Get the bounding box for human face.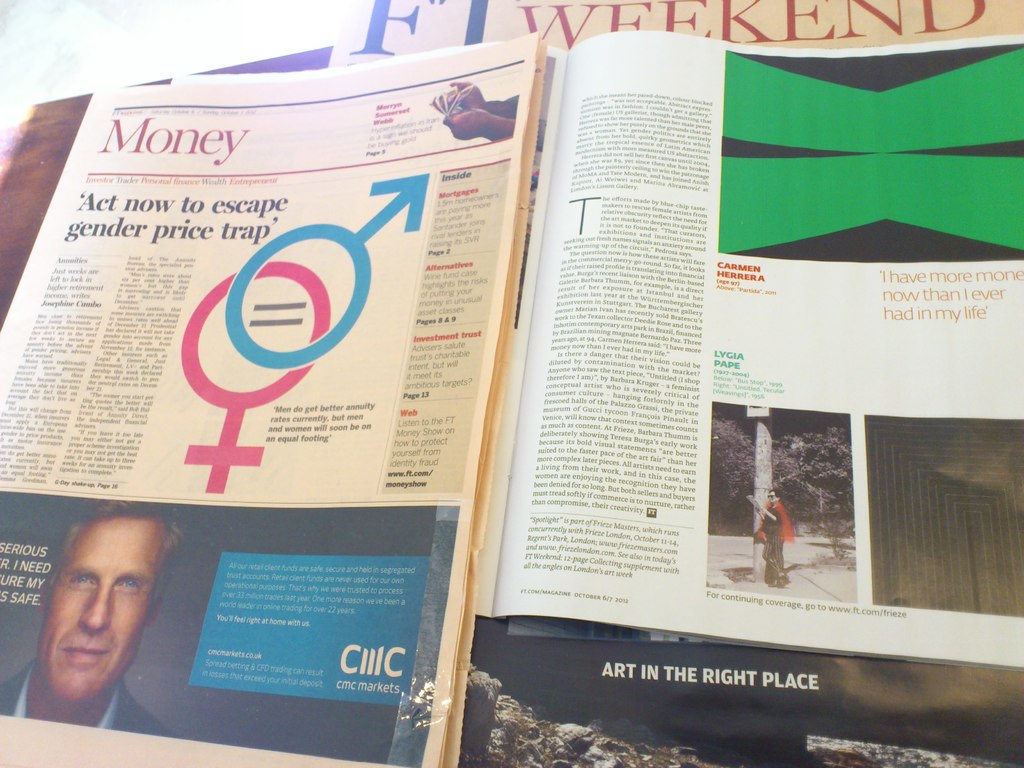
[x1=38, y1=522, x2=162, y2=703].
